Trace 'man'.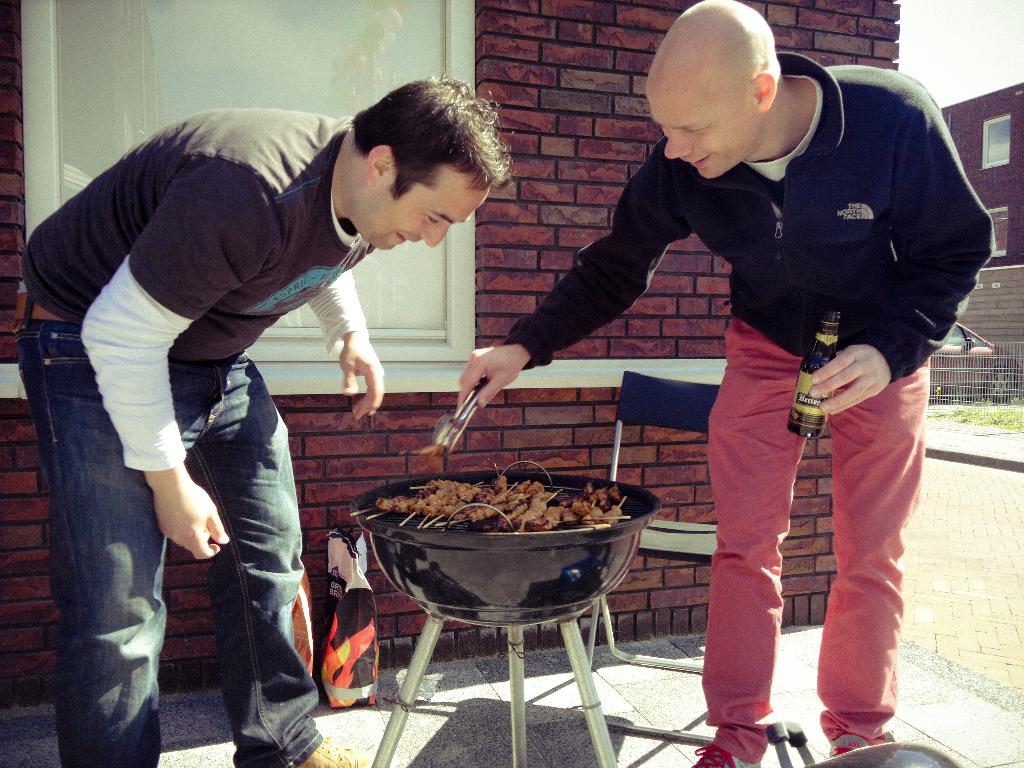
Traced to 461,1,996,767.
